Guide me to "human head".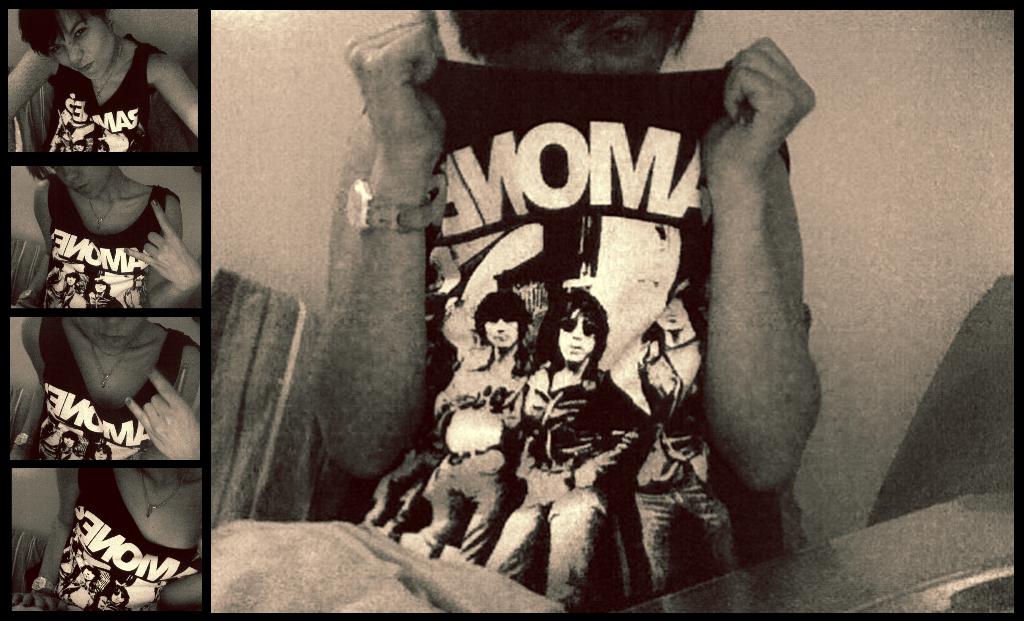
Guidance: x1=64 y1=271 x2=81 y2=289.
